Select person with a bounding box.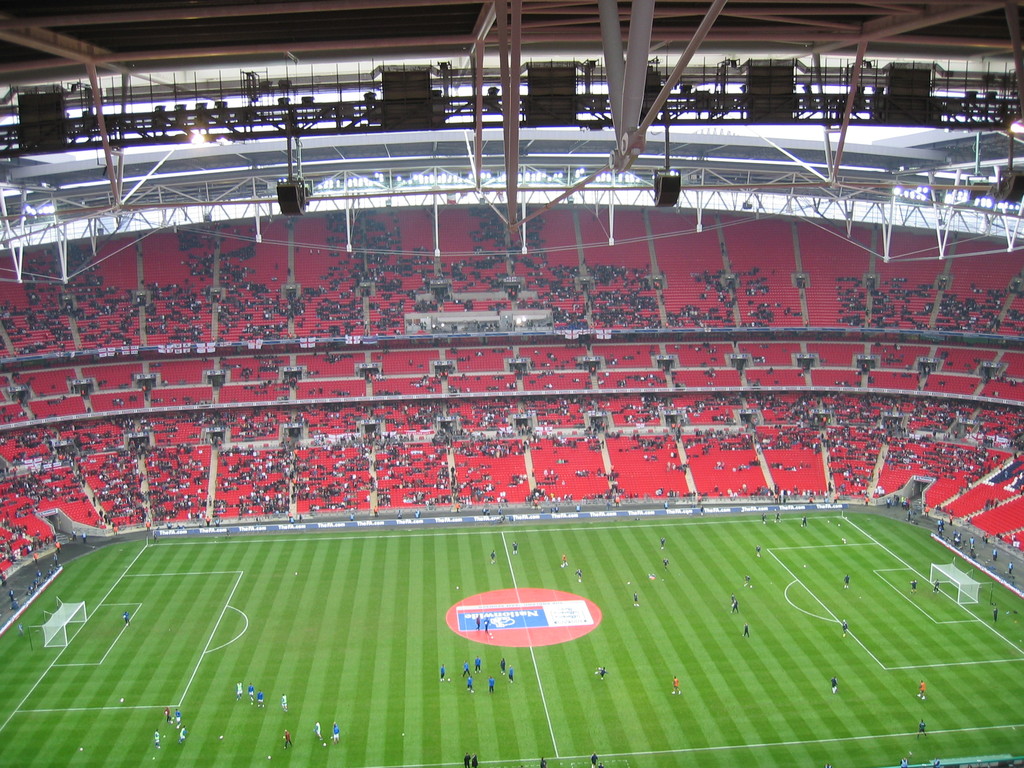
bbox(465, 679, 474, 696).
